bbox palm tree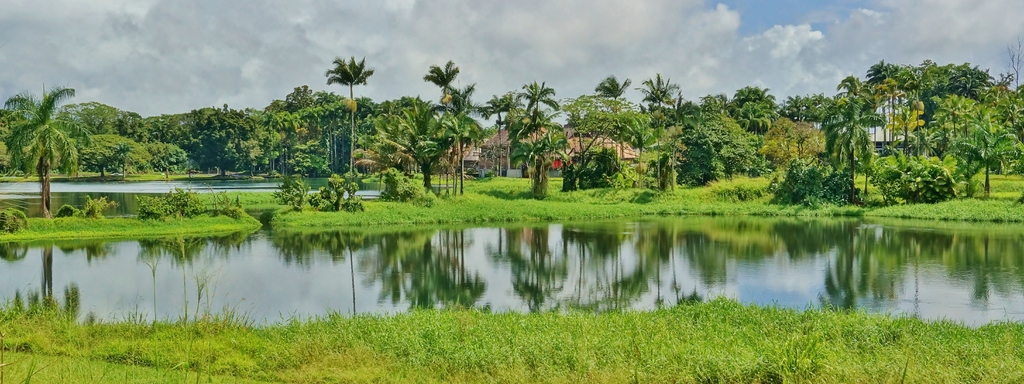
left=414, top=61, right=465, bottom=213
